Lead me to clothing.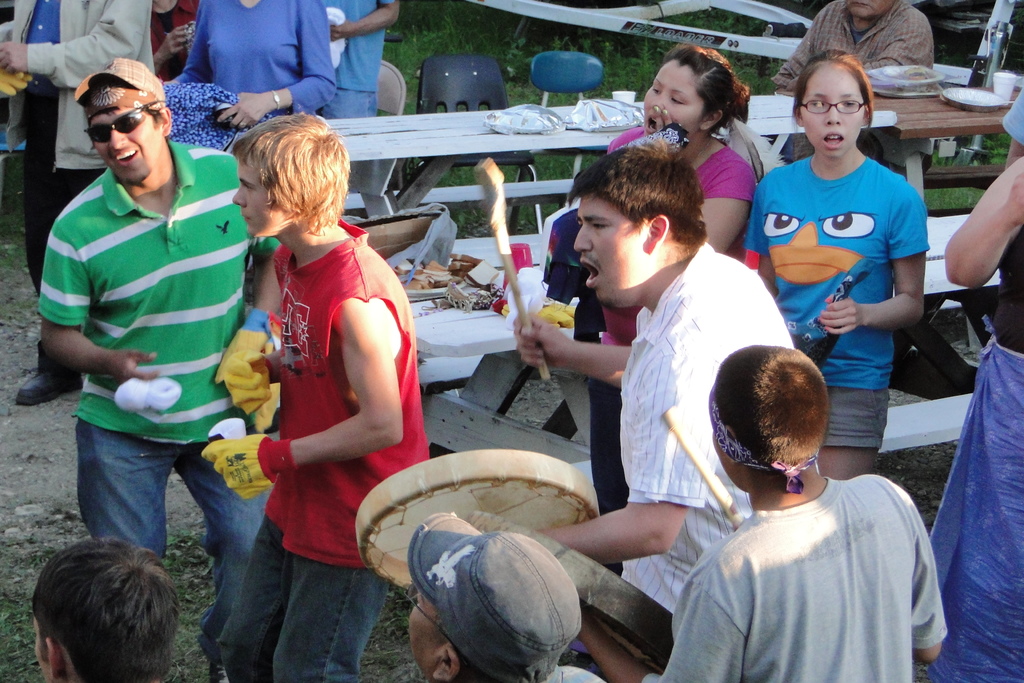
Lead to left=620, top=242, right=803, bottom=624.
